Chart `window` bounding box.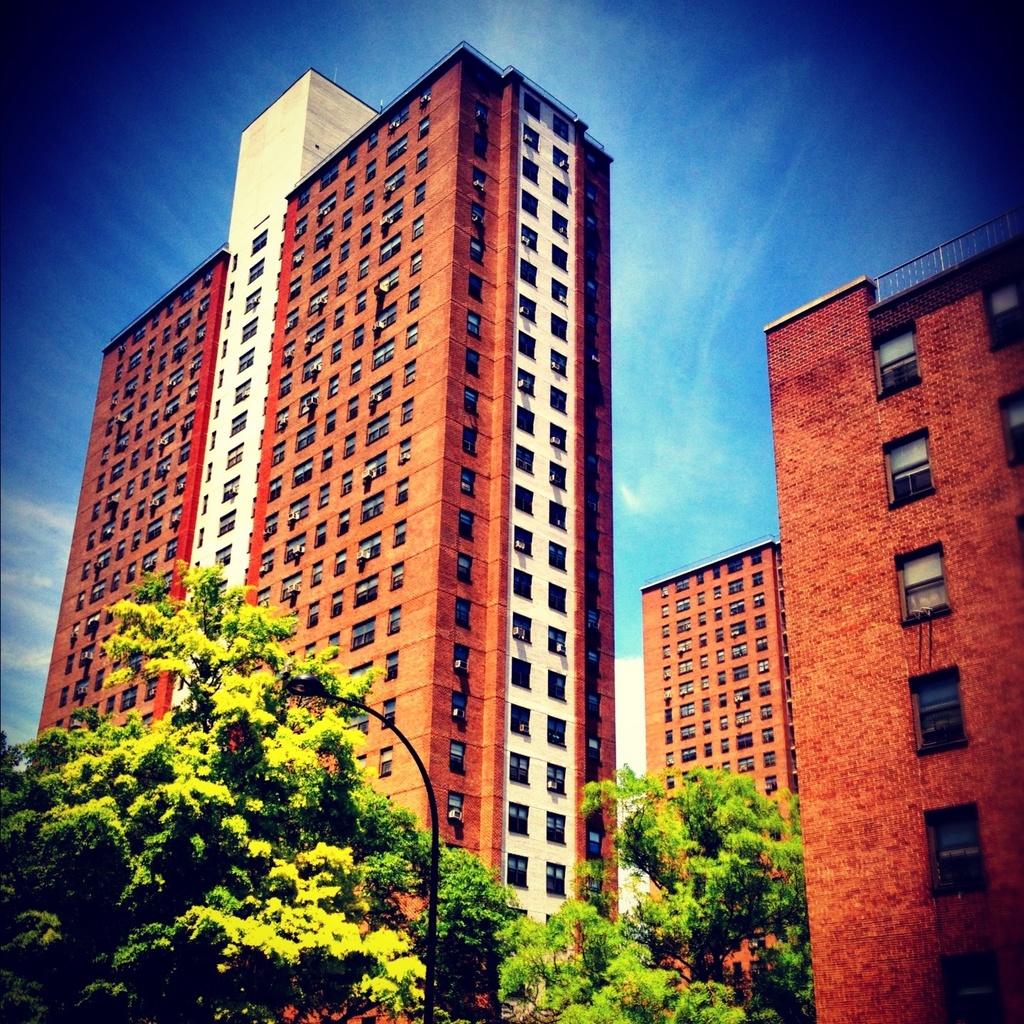
Charted: <bbox>578, 381, 599, 400</bbox>.
